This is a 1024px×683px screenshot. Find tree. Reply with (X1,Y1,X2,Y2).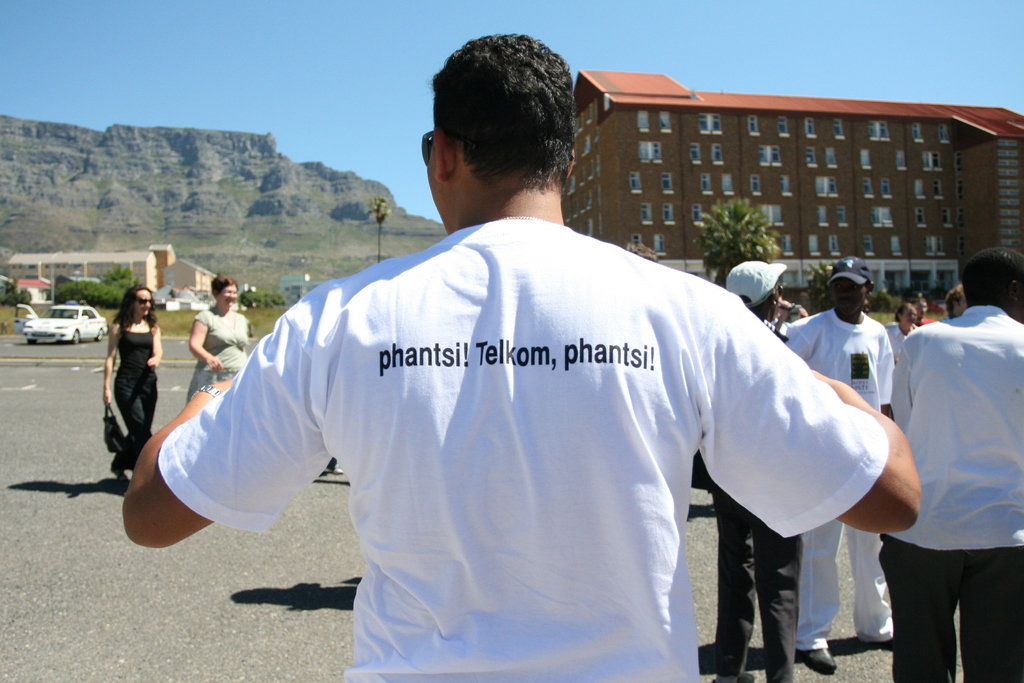
(800,263,849,311).
